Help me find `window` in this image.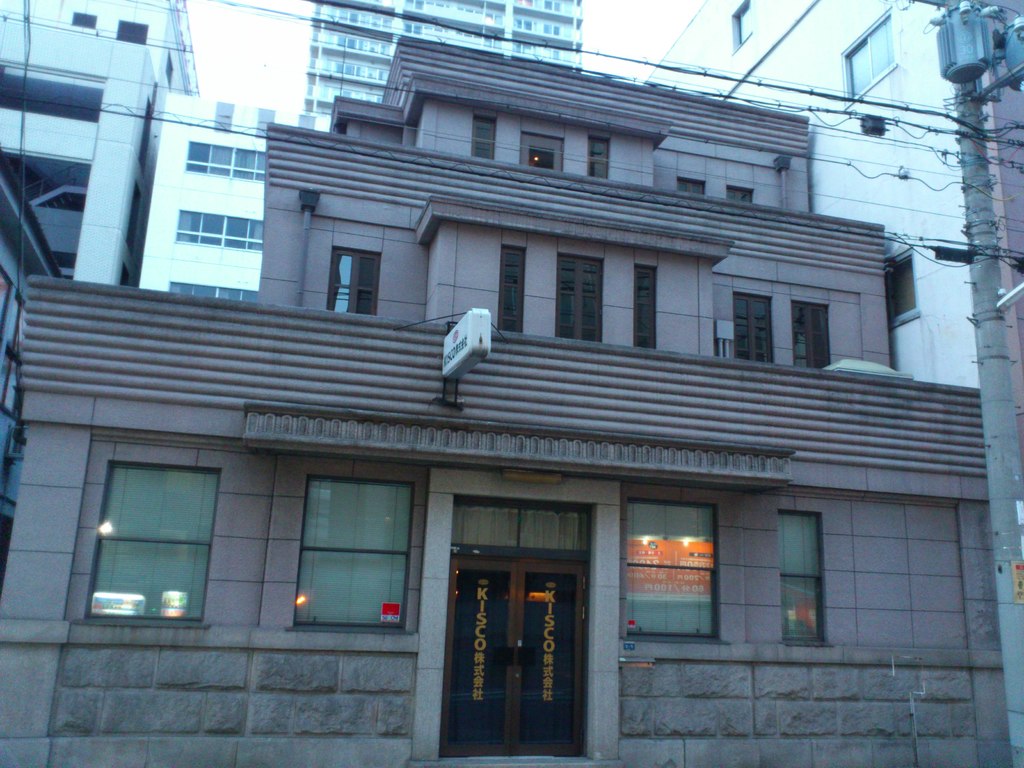
Found it: x1=551, y1=255, x2=604, y2=346.
